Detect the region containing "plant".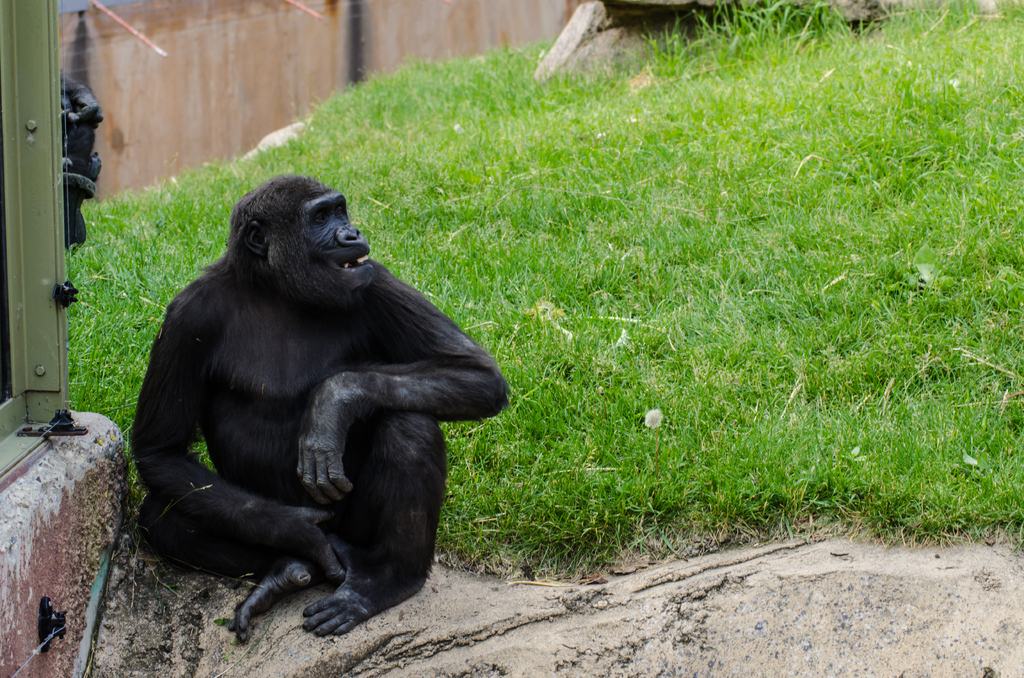
bbox(628, 0, 856, 84).
